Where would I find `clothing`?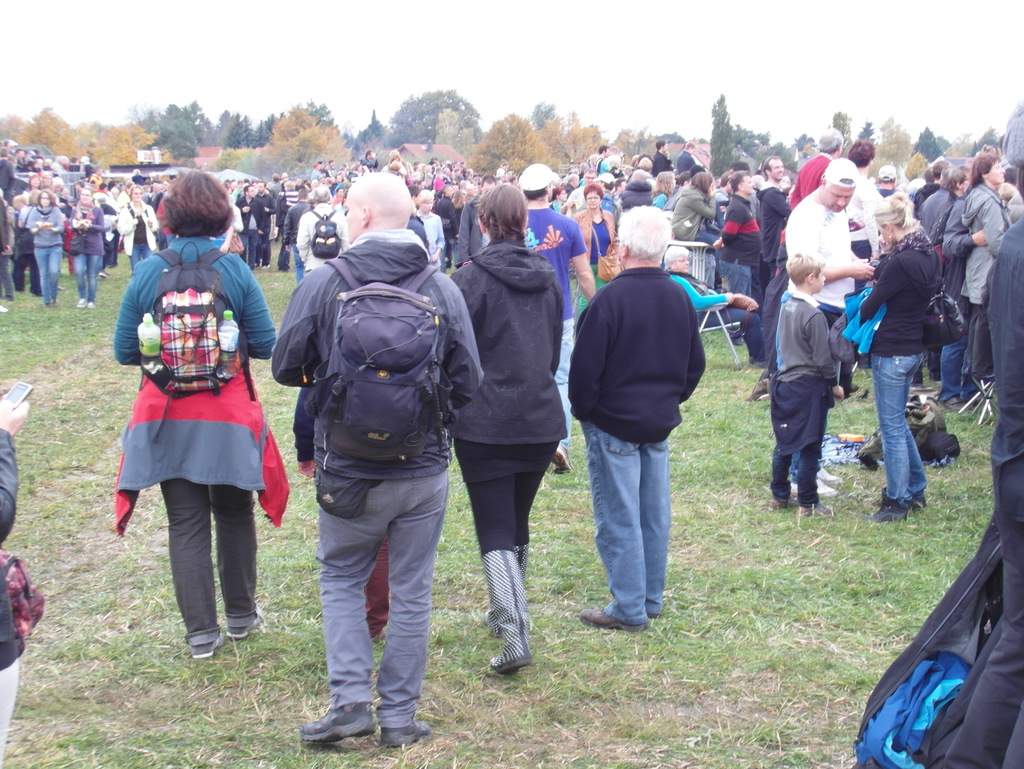
At rect(669, 182, 722, 250).
